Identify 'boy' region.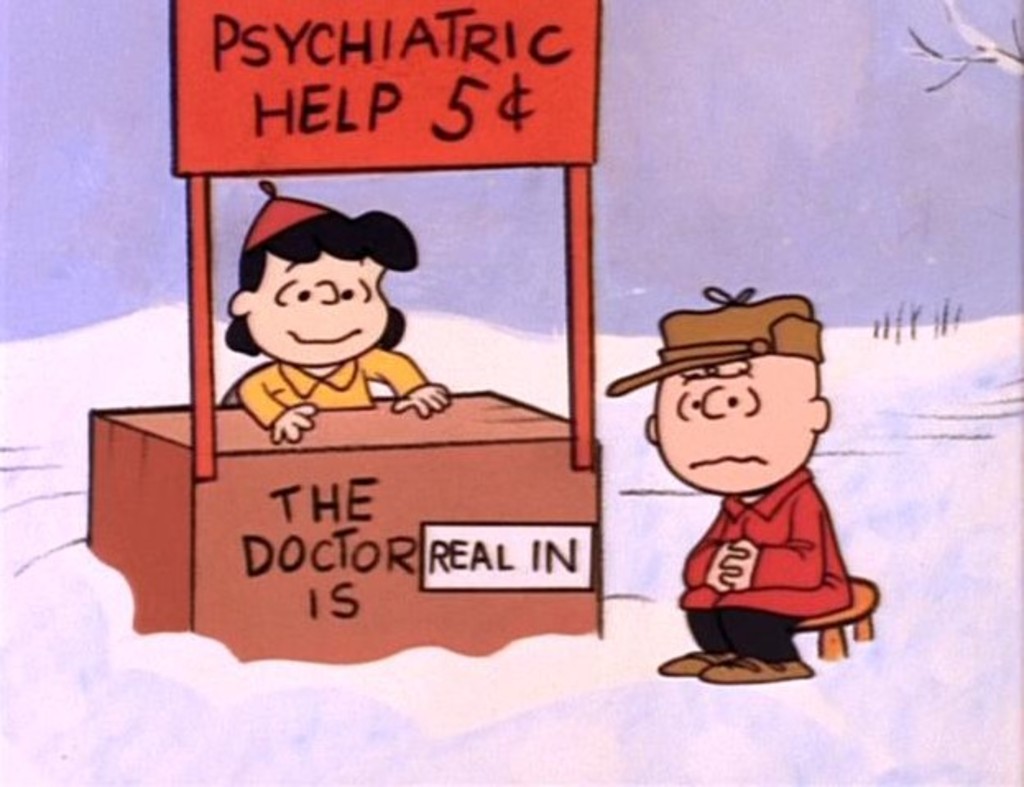
Region: x1=613 y1=273 x2=884 y2=685.
